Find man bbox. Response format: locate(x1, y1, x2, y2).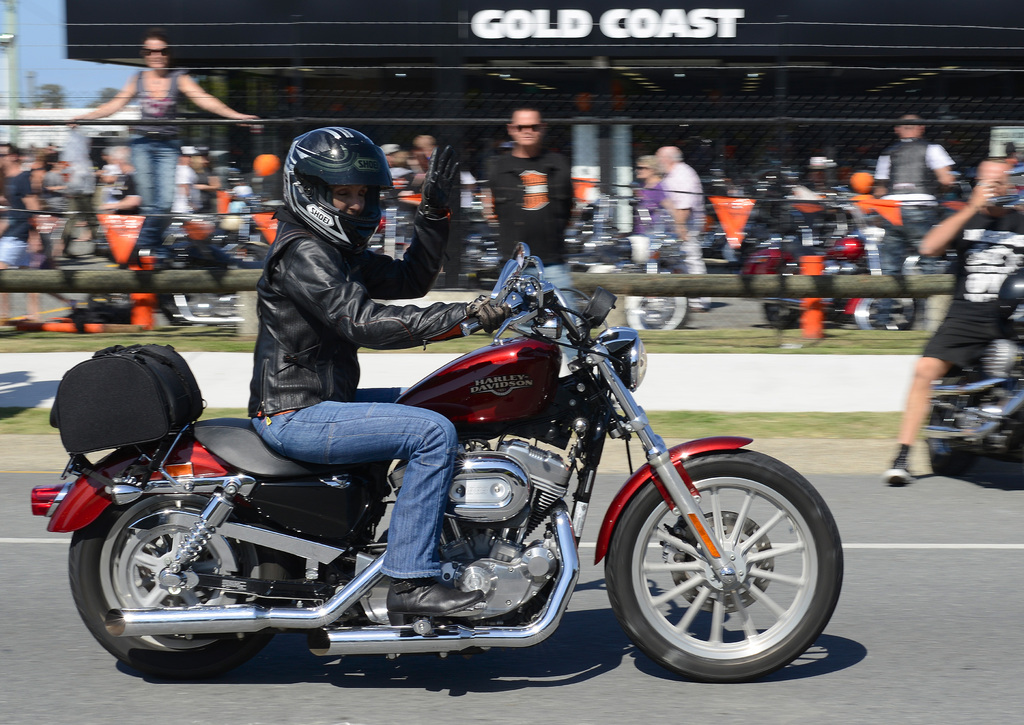
locate(0, 142, 77, 322).
